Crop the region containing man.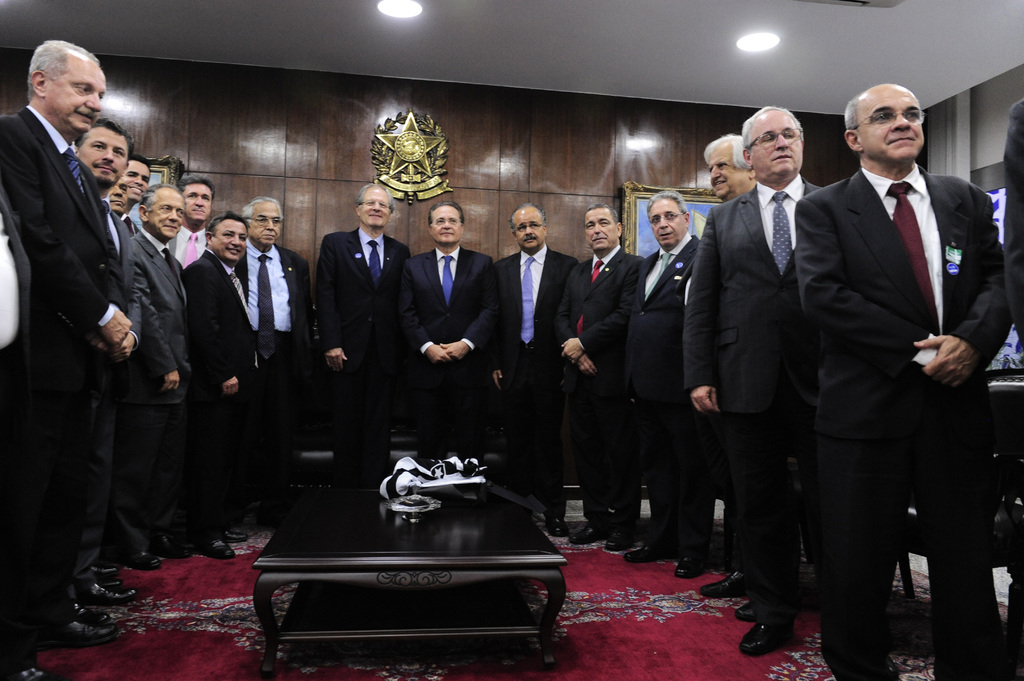
Crop region: (left=229, top=195, right=313, bottom=476).
